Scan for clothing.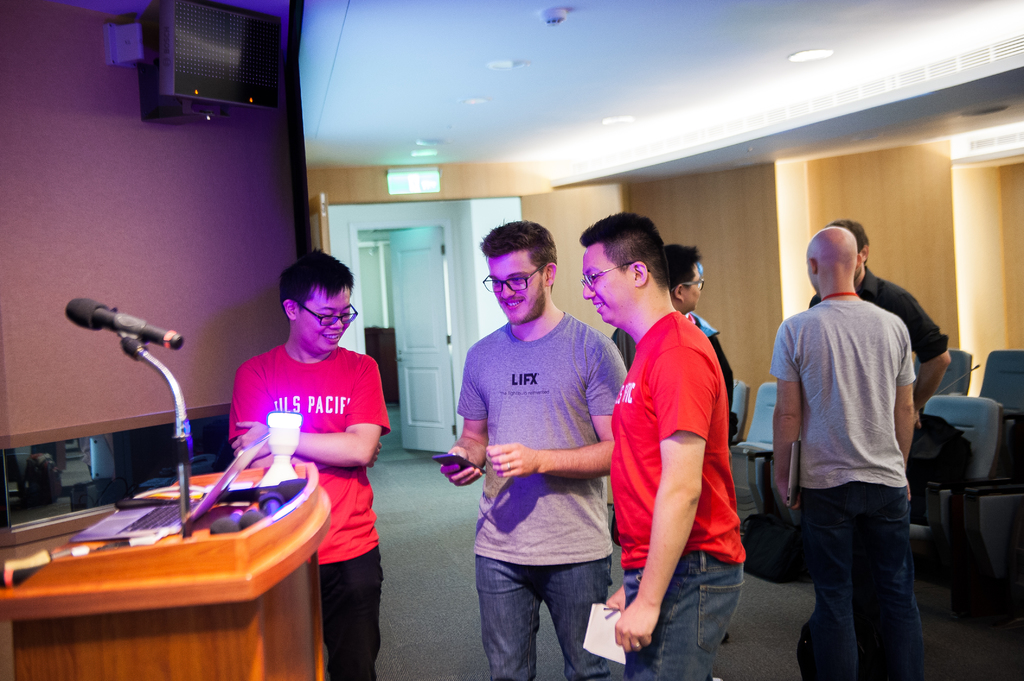
Scan result: crop(455, 318, 627, 680).
